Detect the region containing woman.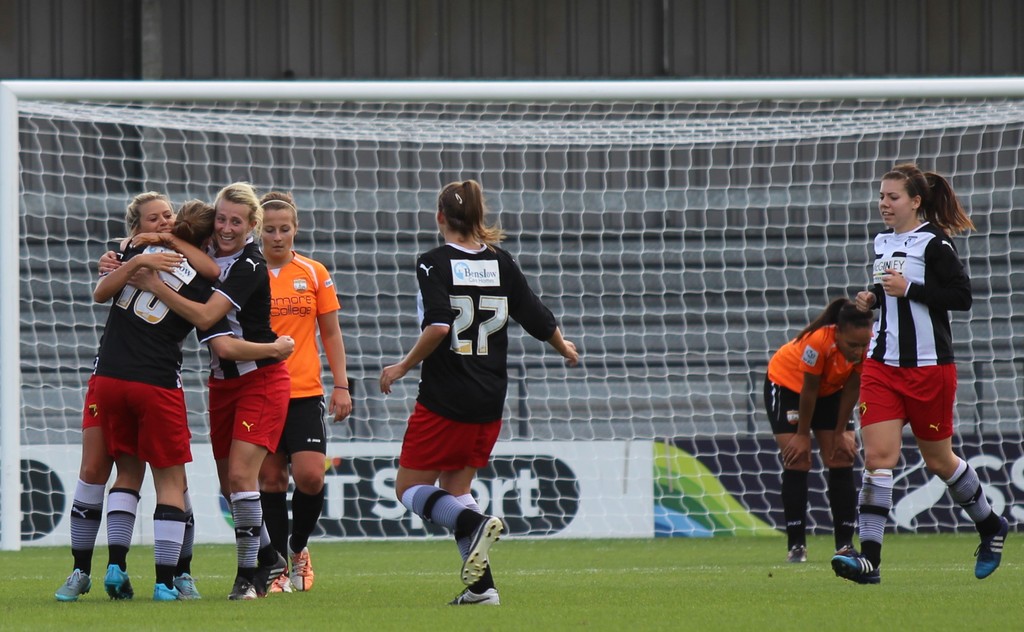
[left=92, top=180, right=293, bottom=597].
